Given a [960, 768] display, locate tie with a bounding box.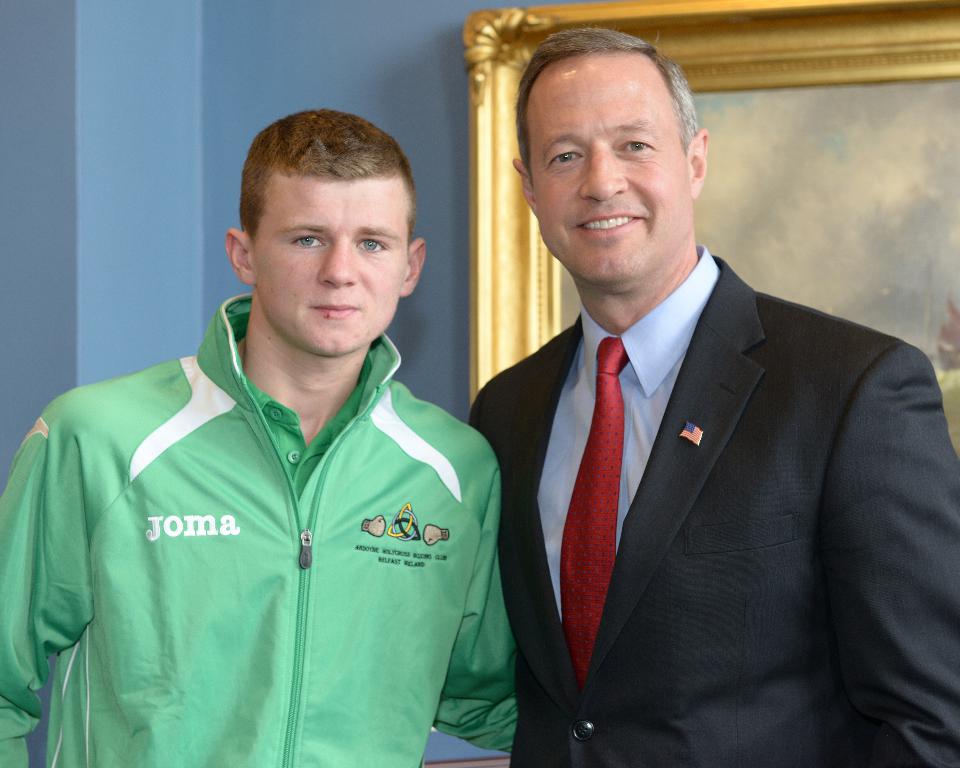
Located: 555/328/635/694.
